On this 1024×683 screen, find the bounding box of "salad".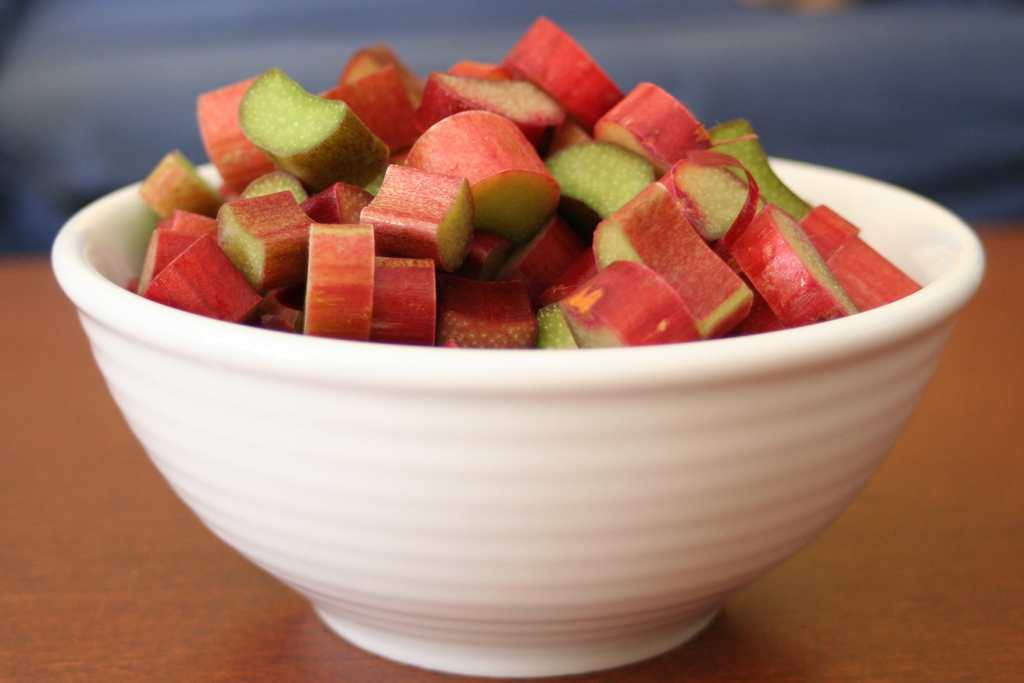
Bounding box: x1=127, y1=15, x2=925, y2=347.
